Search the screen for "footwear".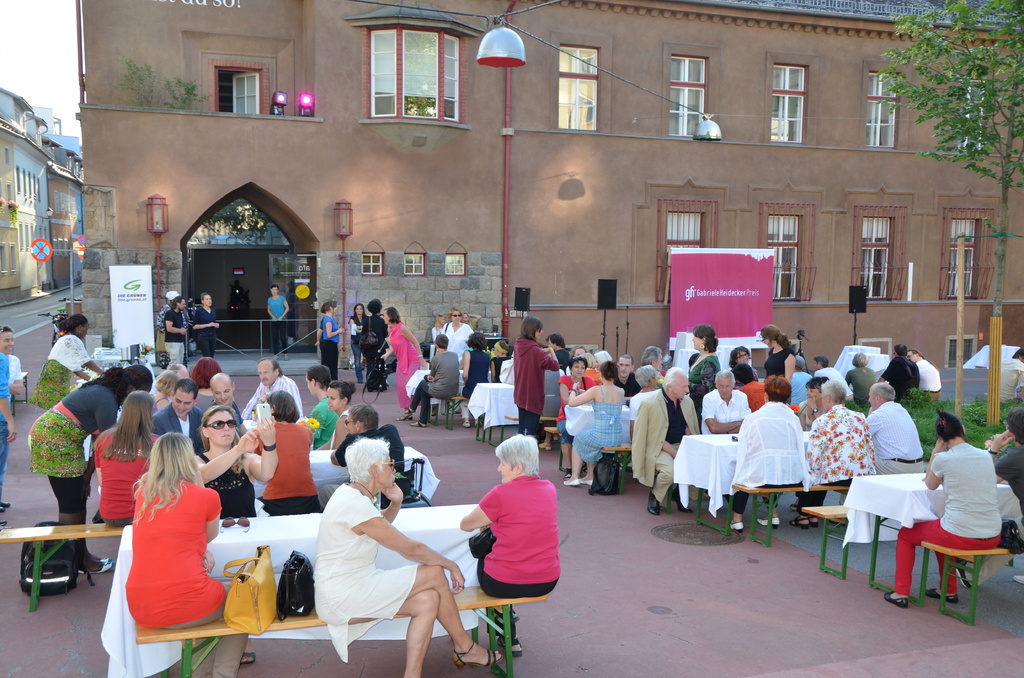
Found at l=952, t=560, r=971, b=588.
